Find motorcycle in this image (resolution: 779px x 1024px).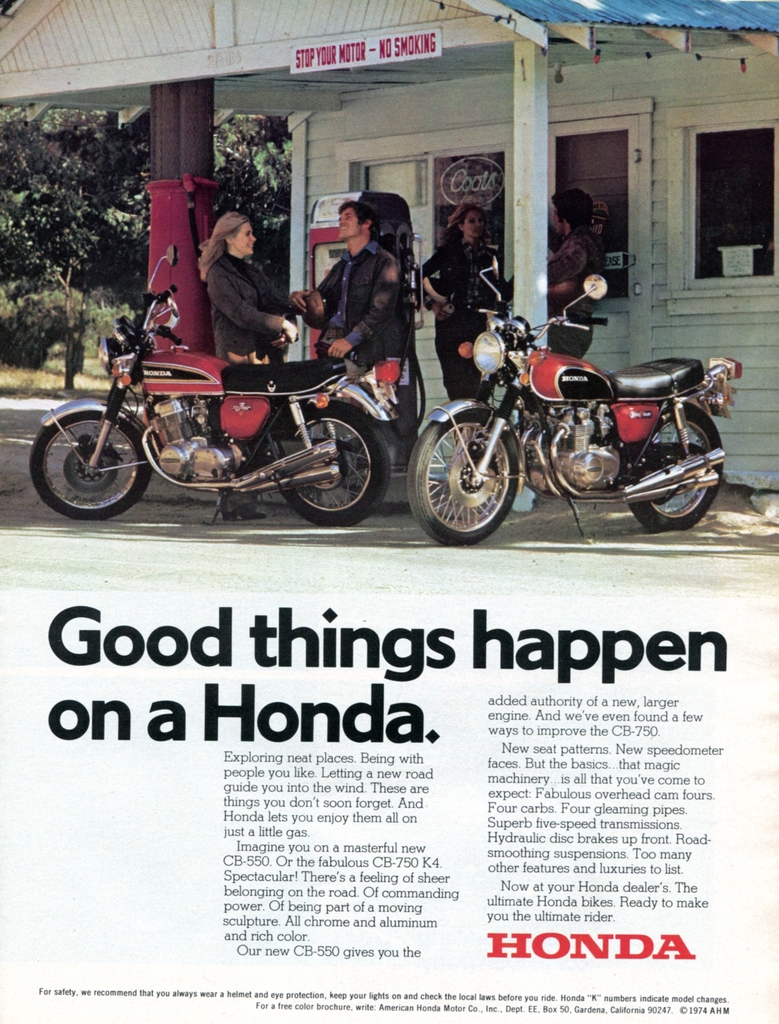
<region>410, 292, 743, 542</region>.
